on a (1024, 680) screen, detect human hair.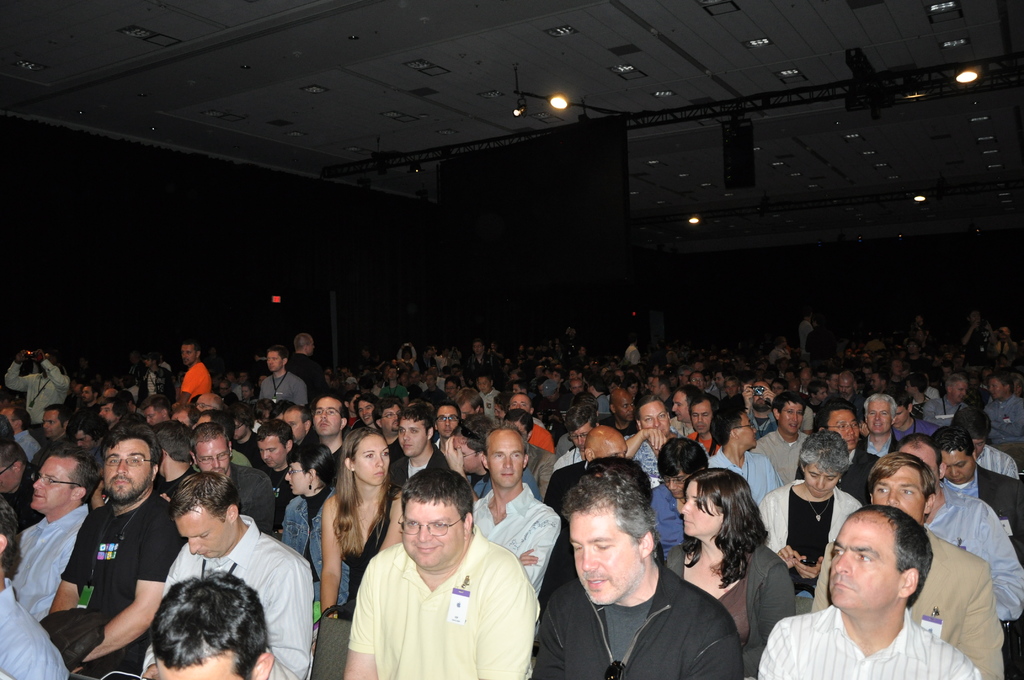
locate(170, 472, 243, 516).
